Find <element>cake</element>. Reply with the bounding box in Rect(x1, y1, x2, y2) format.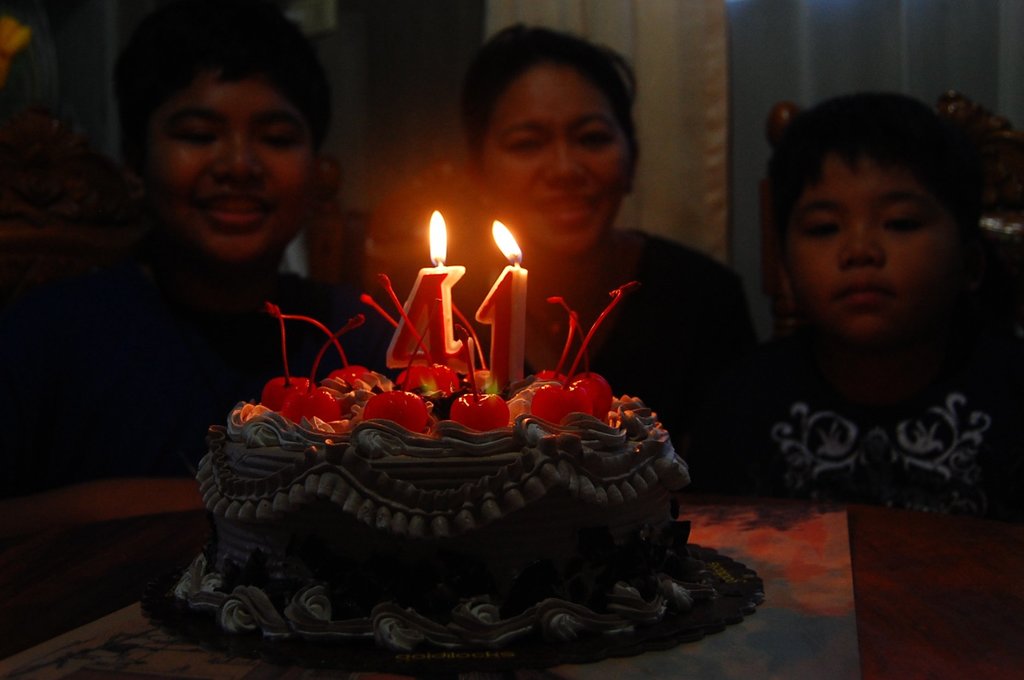
Rect(173, 277, 692, 656).
